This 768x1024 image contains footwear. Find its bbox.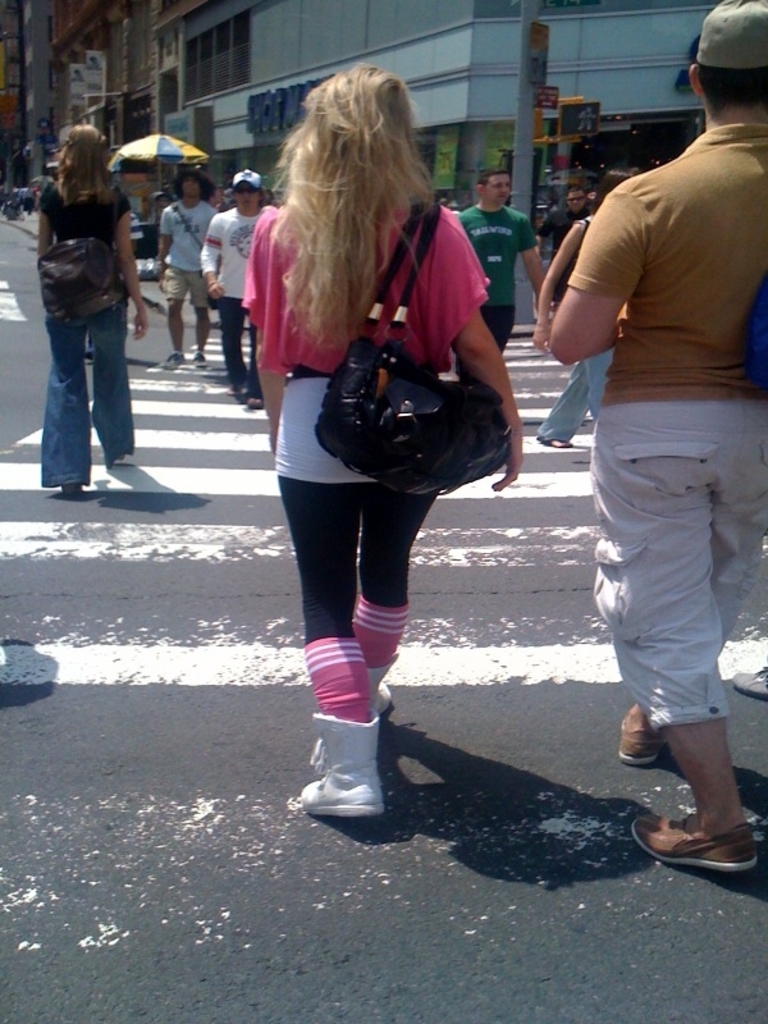
(left=730, top=664, right=767, bottom=696).
